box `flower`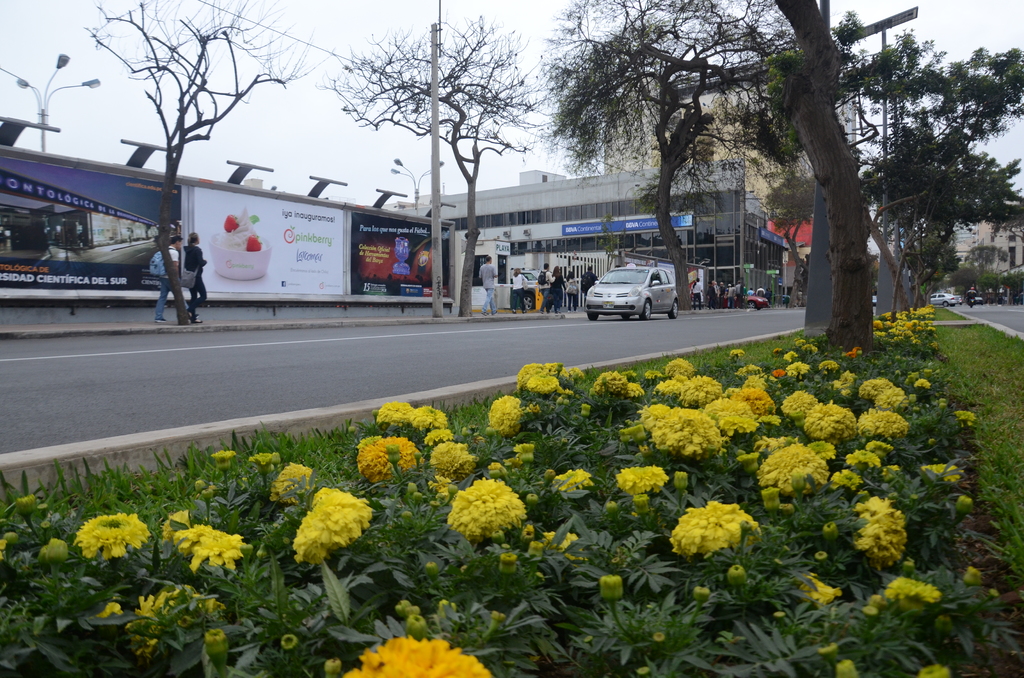
<box>131,584,196,651</box>
